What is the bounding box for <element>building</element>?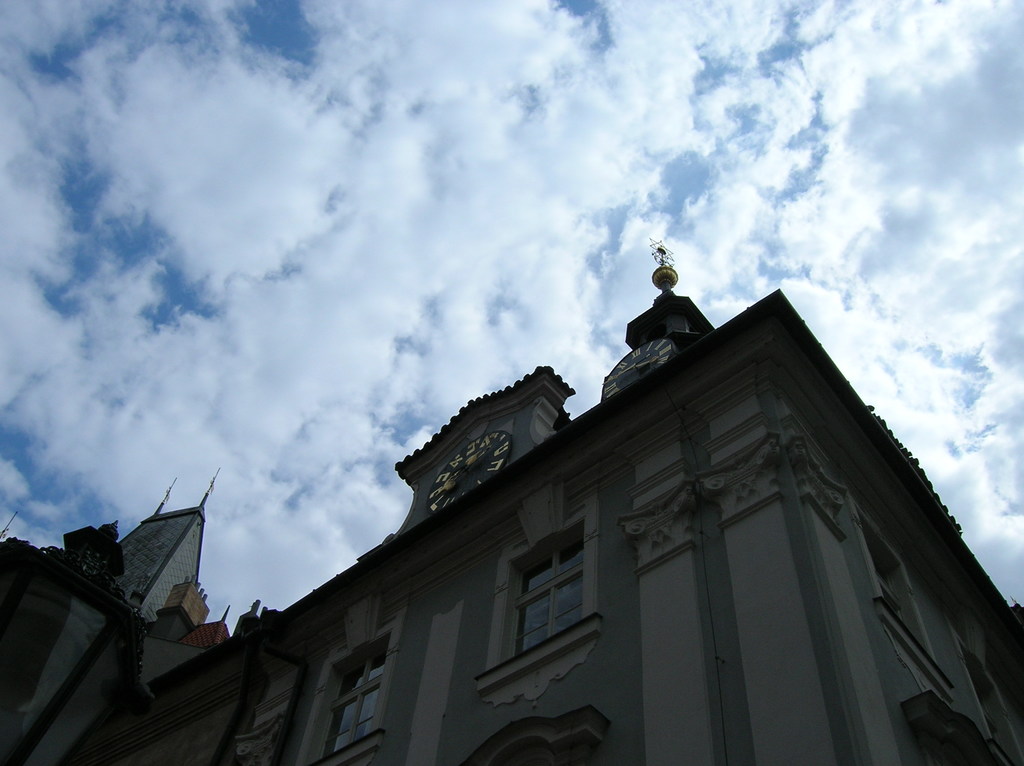
locate(0, 237, 1023, 765).
